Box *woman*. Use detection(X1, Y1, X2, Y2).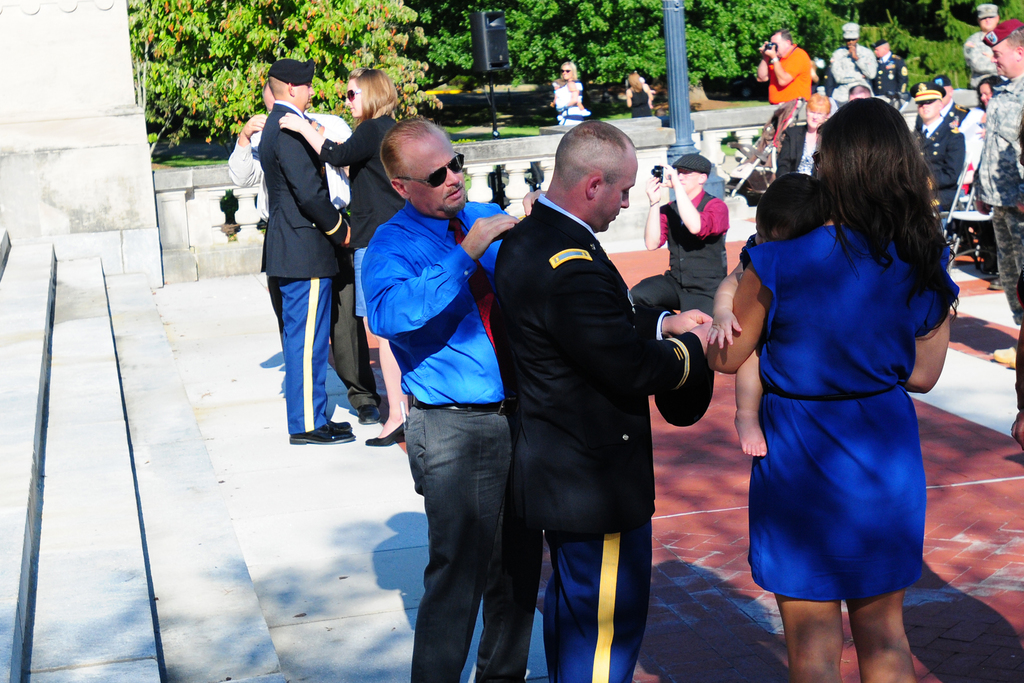
detection(548, 60, 593, 123).
